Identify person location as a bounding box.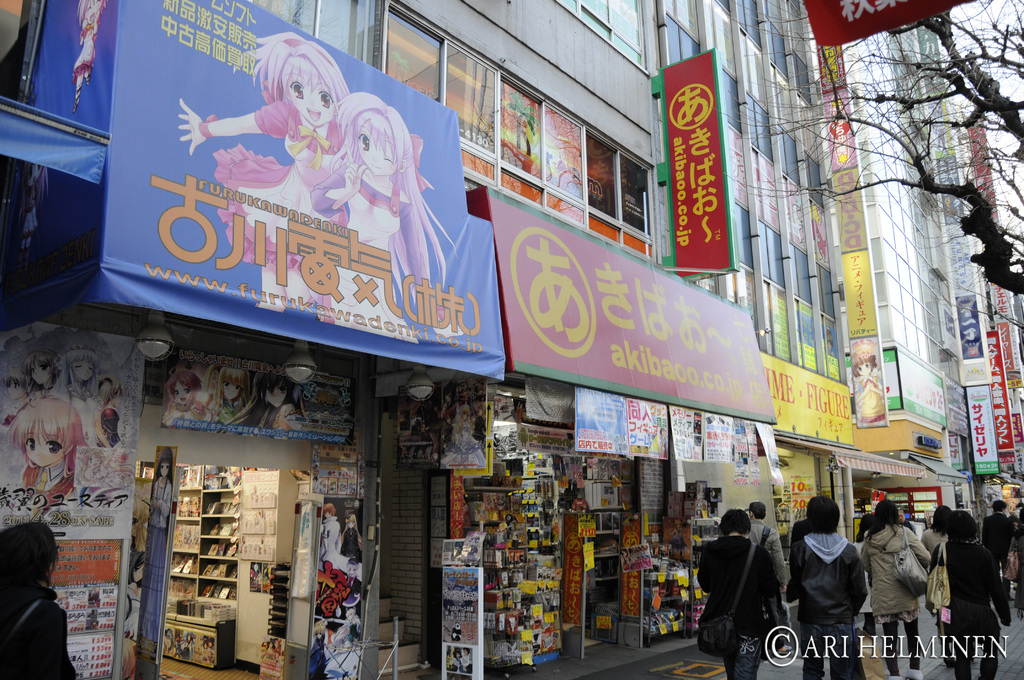
locate(849, 514, 883, 639).
